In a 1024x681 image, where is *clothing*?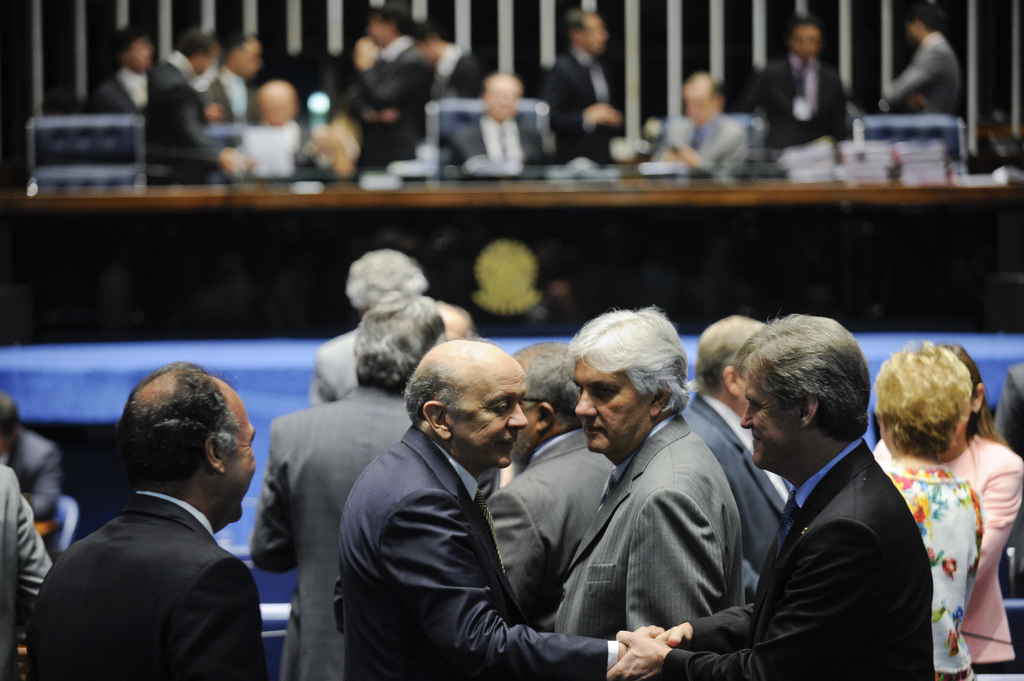
bbox=(886, 460, 988, 680).
